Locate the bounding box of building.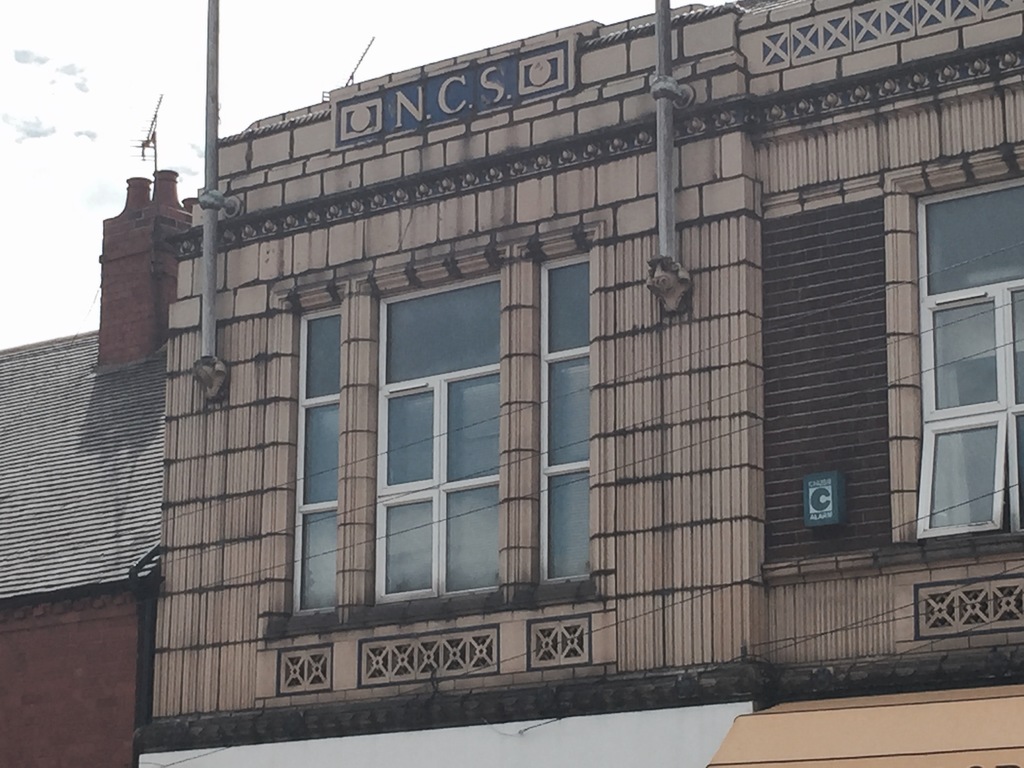
Bounding box: pyautogui.locateOnScreen(143, 0, 1023, 751).
